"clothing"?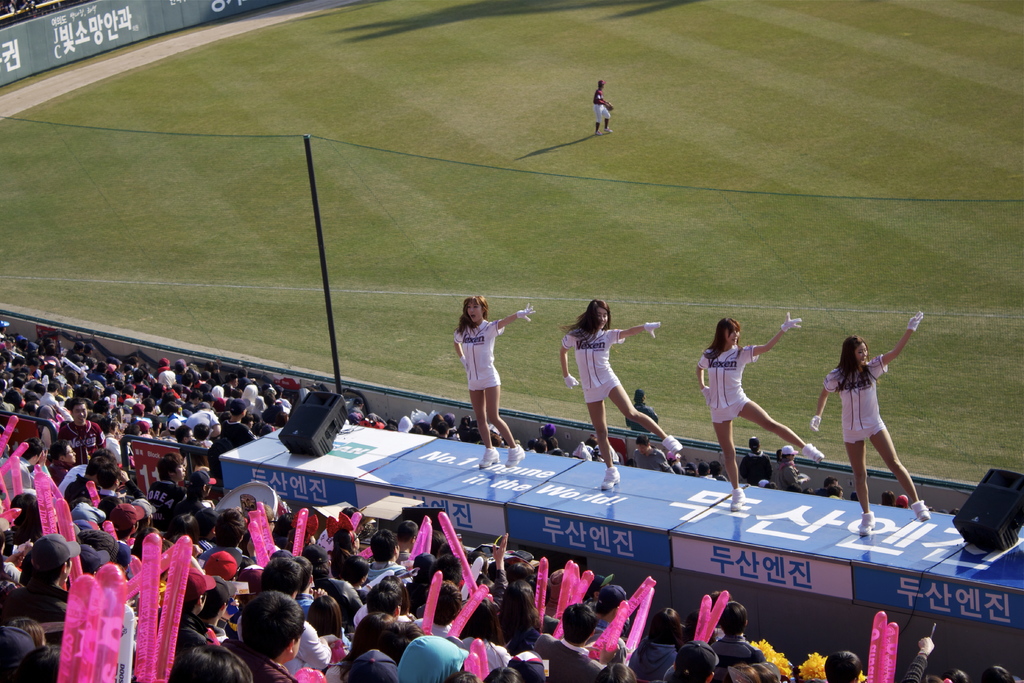
[left=595, top=91, right=611, bottom=125]
